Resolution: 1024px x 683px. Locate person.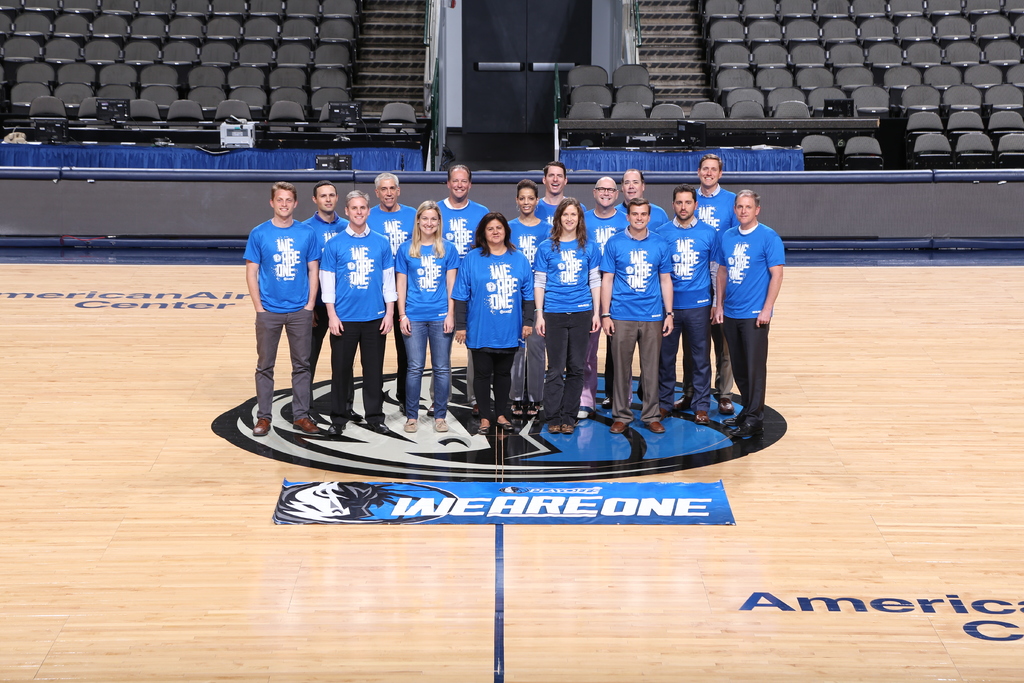
detection(534, 199, 607, 429).
